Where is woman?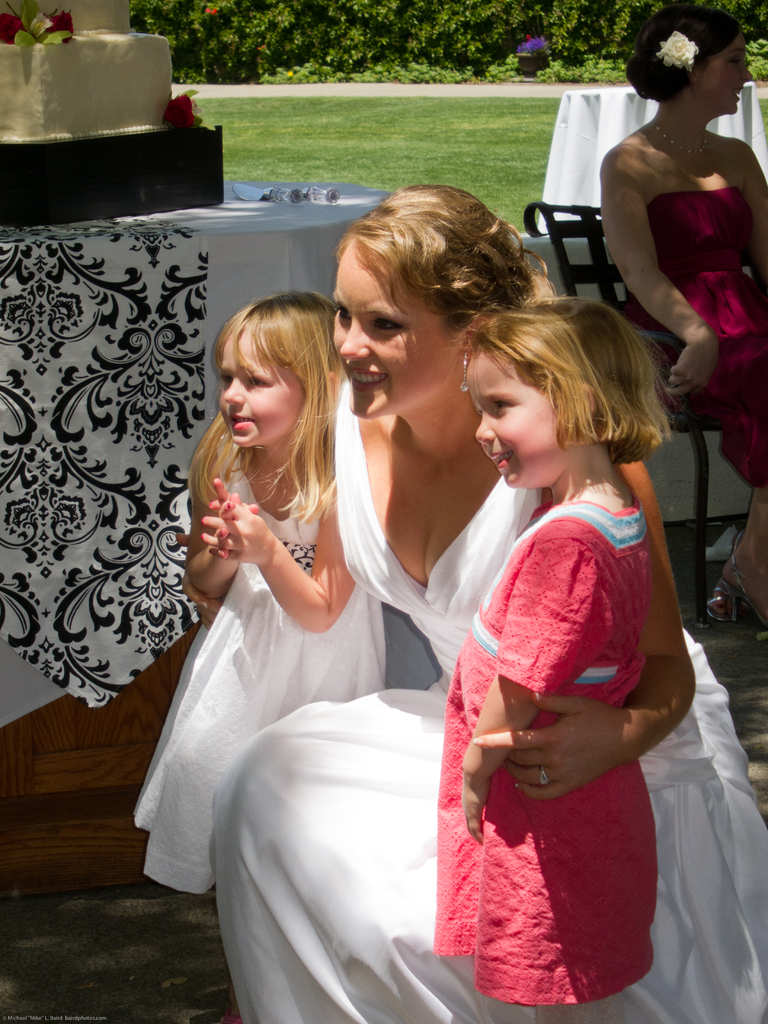
(600,0,767,630).
